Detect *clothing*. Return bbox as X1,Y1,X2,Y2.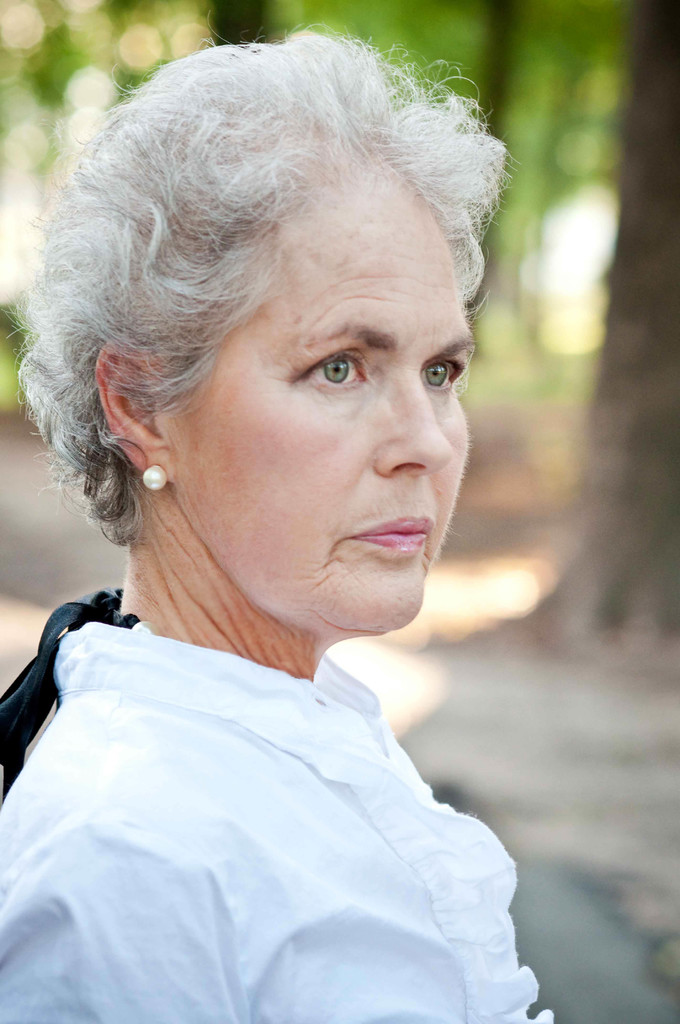
0,589,553,1023.
